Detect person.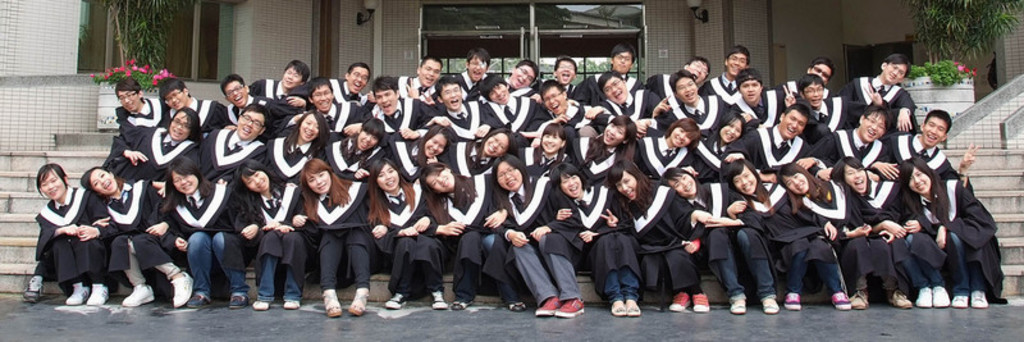
Detected at [484, 72, 539, 146].
